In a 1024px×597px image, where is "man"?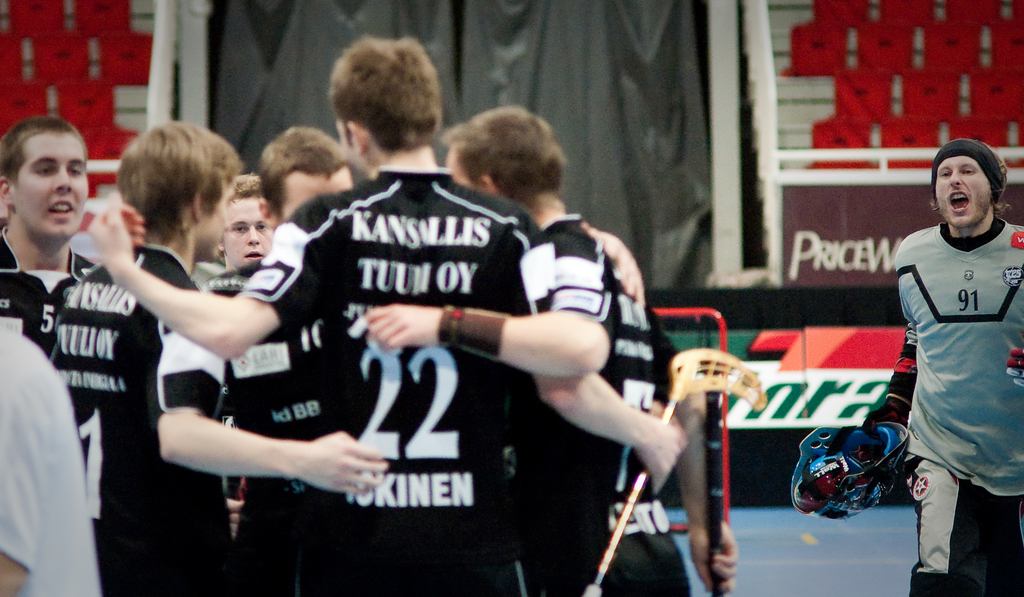
x1=0 y1=115 x2=93 y2=350.
